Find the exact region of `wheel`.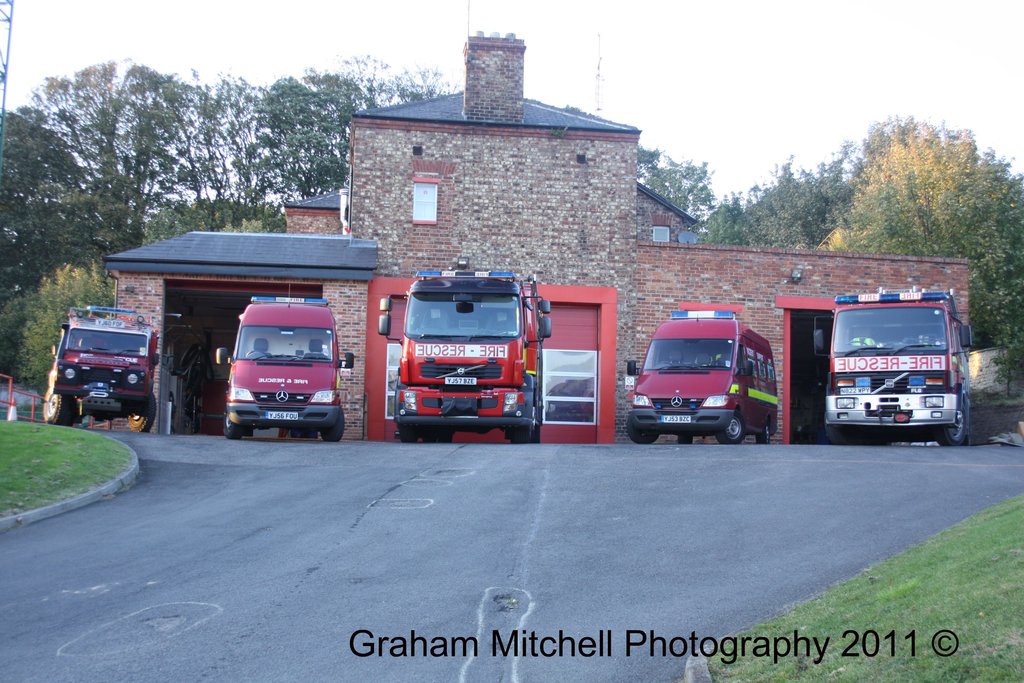
Exact region: 824/415/843/444.
